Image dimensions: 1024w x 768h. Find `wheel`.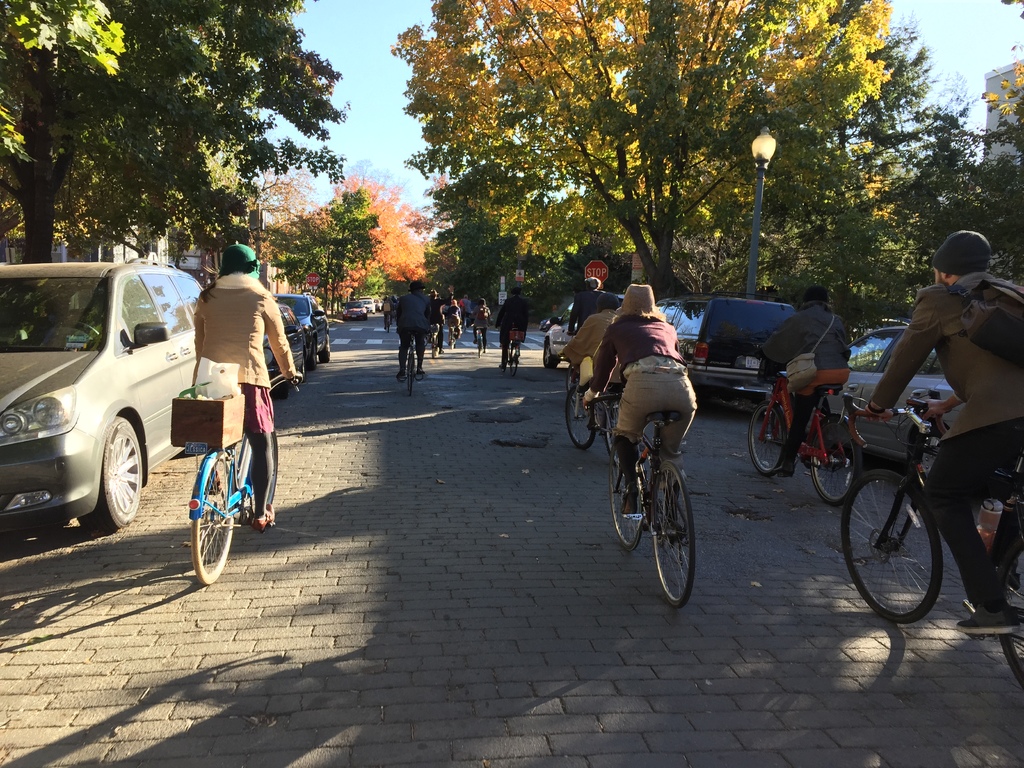
<box>512,348,516,376</box>.
